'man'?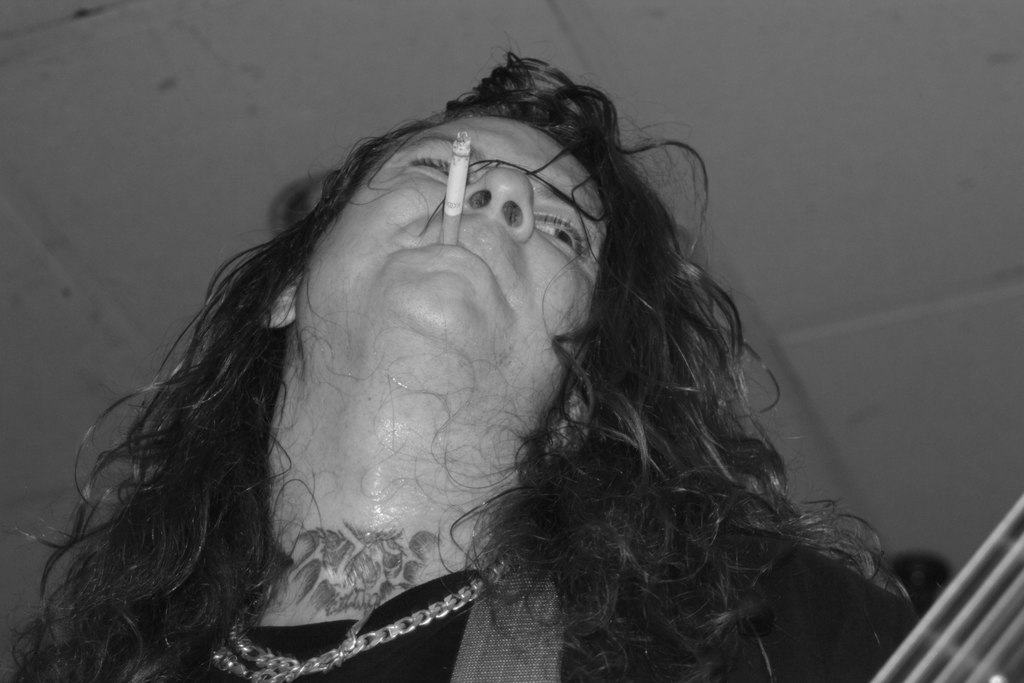
{"x1": 0, "y1": 47, "x2": 1006, "y2": 682}
